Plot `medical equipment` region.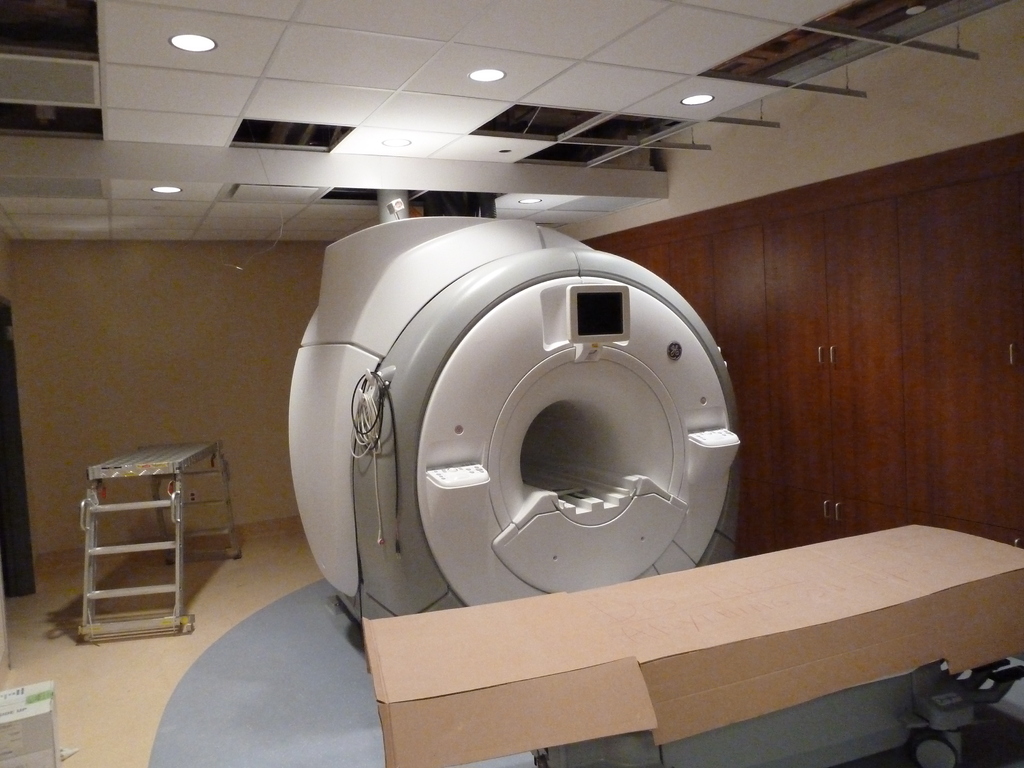
Plotted at l=142, t=216, r=1023, b=767.
